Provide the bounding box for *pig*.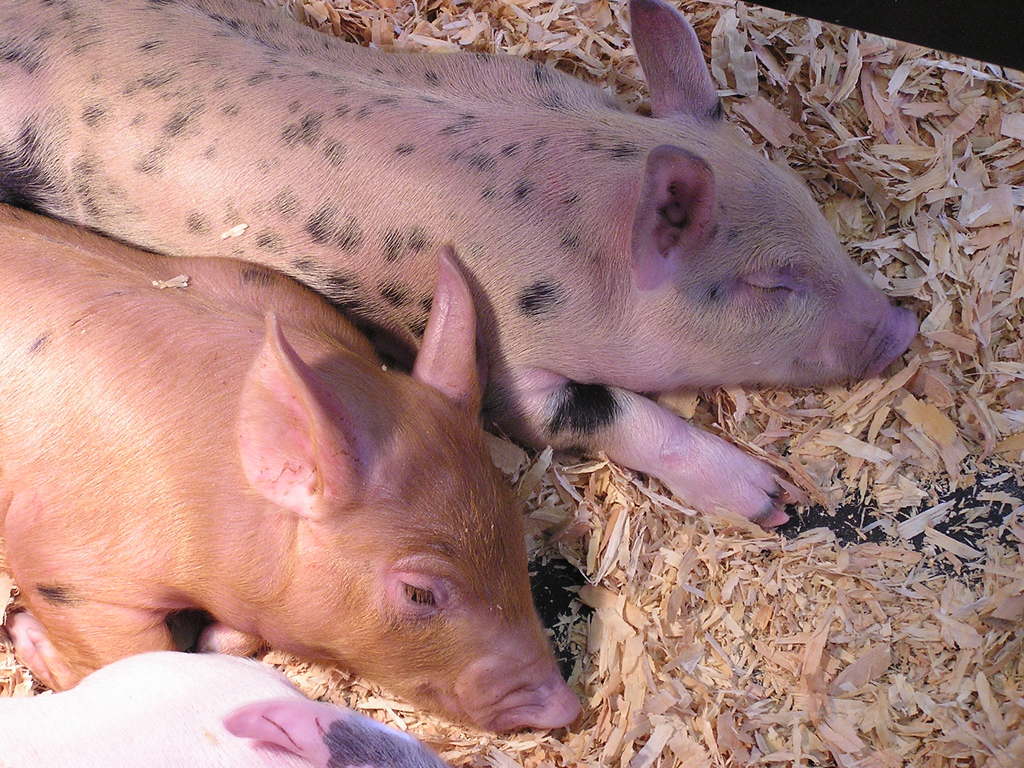
<region>0, 650, 451, 767</region>.
